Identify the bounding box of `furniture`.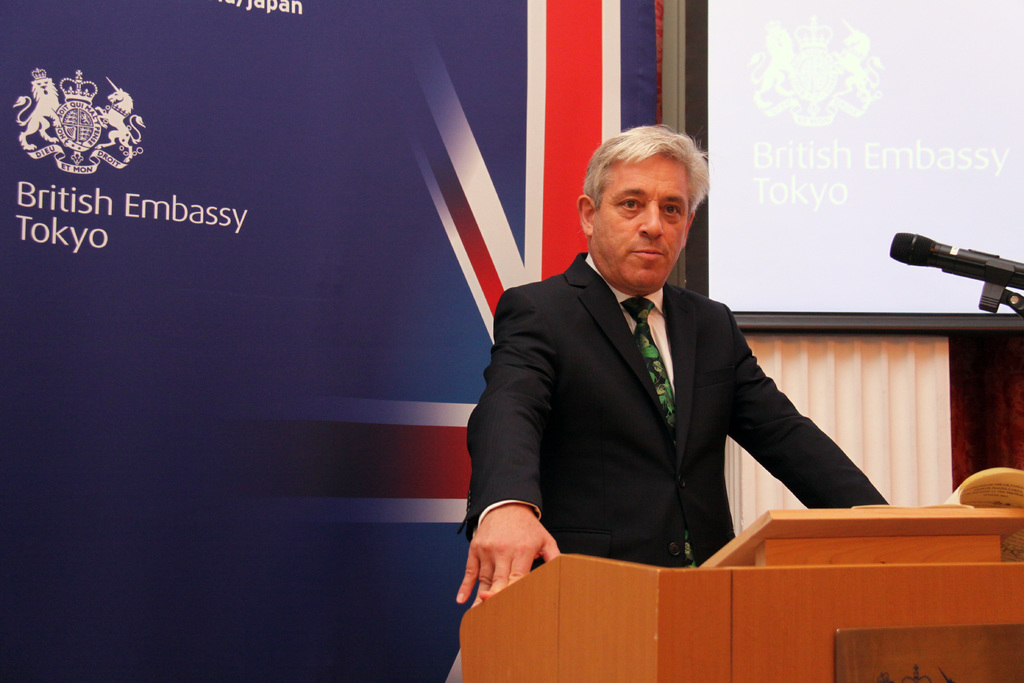
bbox=[460, 503, 1023, 682].
